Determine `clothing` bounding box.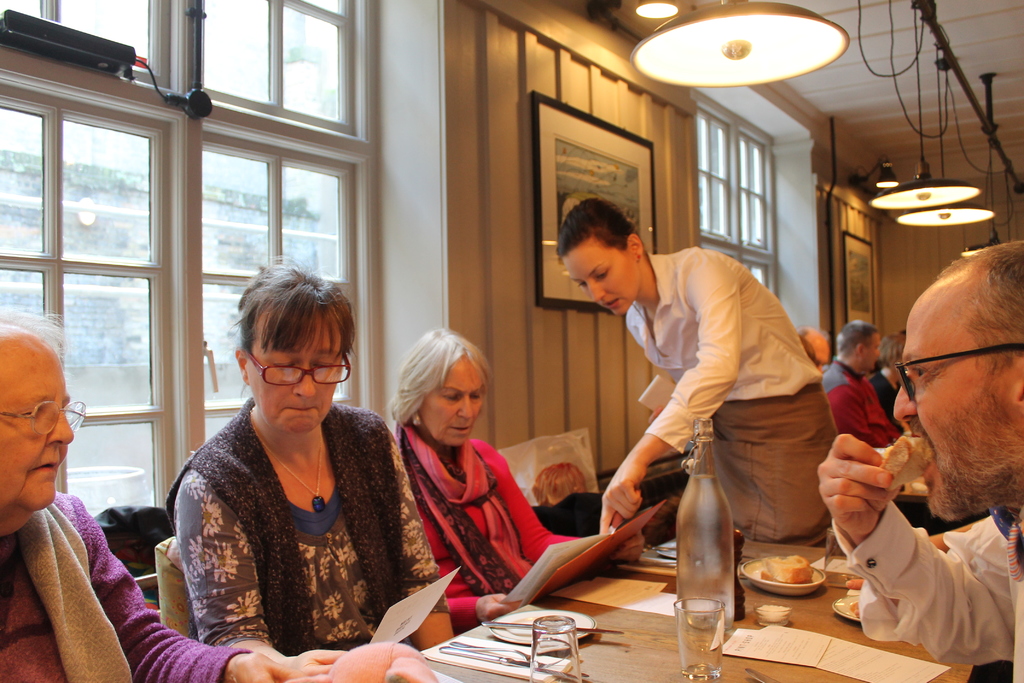
Determined: 388 420 582 634.
